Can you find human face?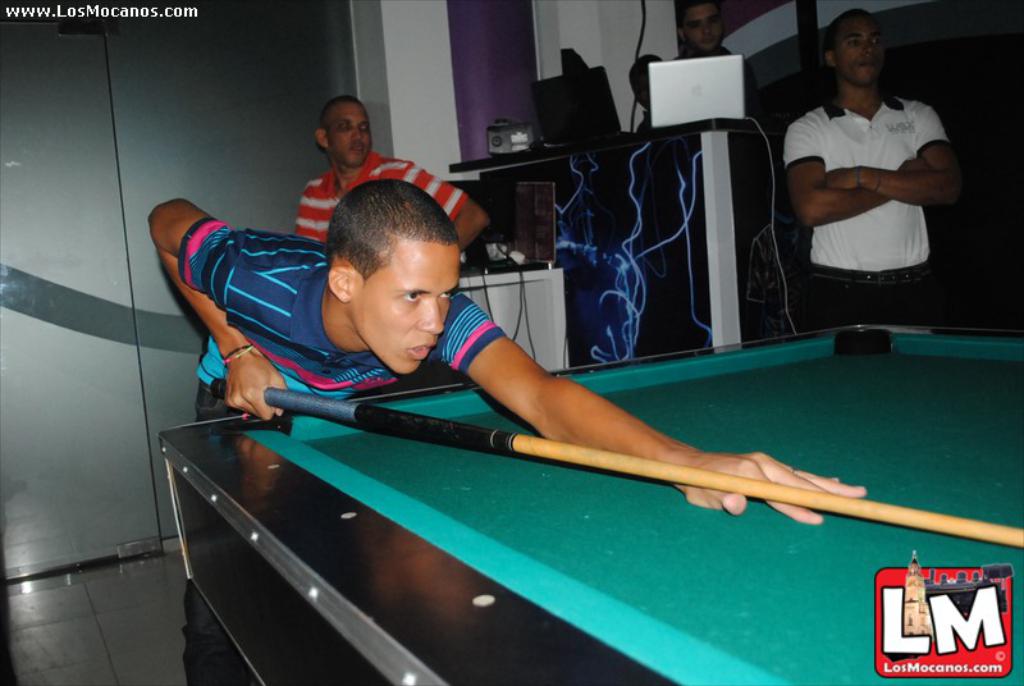
Yes, bounding box: pyautogui.locateOnScreen(326, 101, 375, 165).
